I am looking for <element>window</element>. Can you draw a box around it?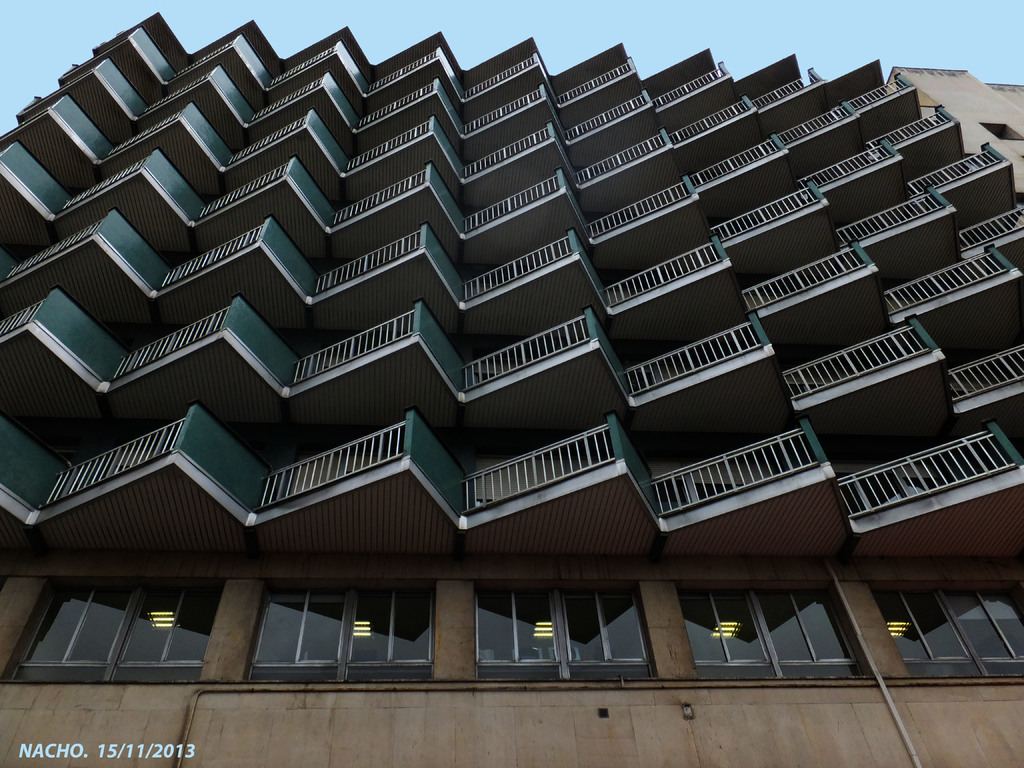
Sure, the bounding box is {"x1": 863, "y1": 575, "x2": 1012, "y2": 677}.
